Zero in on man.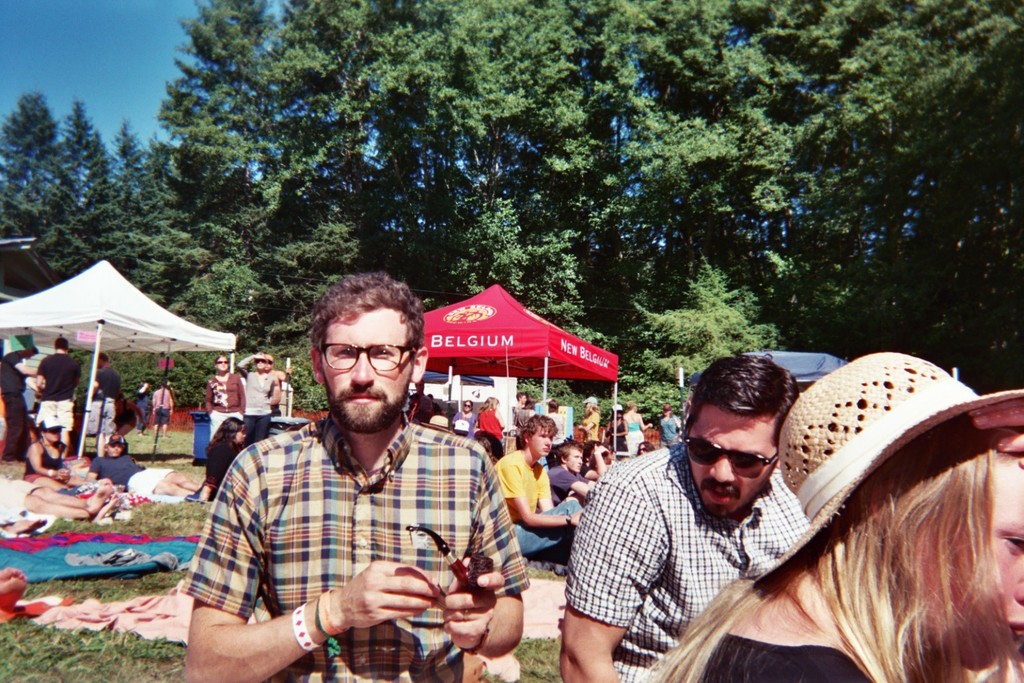
Zeroed in: region(0, 341, 44, 463).
